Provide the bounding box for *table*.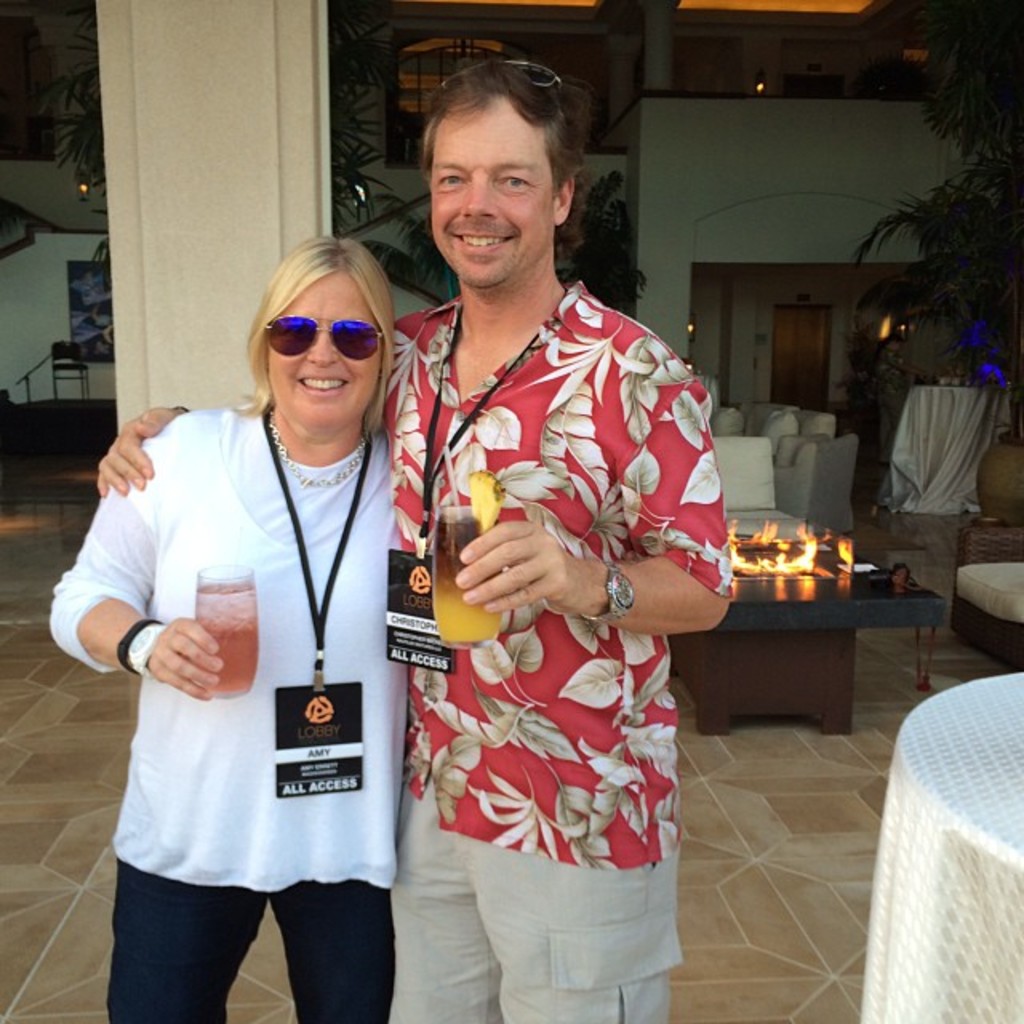
<region>880, 382, 1006, 512</region>.
